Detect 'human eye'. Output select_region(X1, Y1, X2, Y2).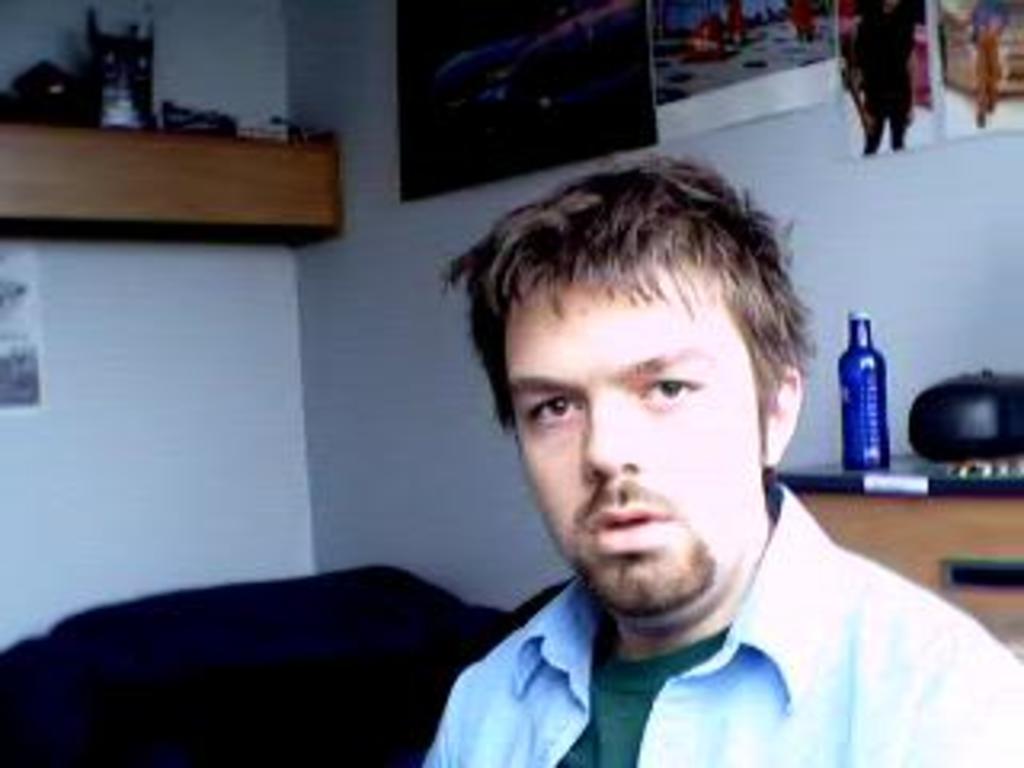
select_region(627, 365, 701, 416).
